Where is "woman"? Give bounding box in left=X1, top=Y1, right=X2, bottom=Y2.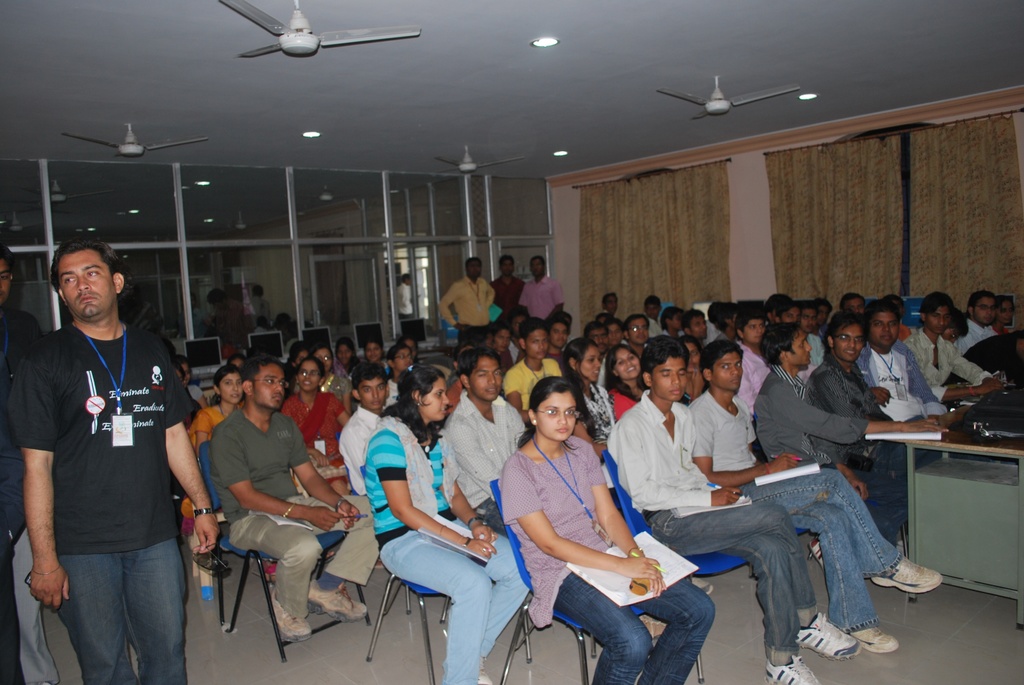
left=174, top=361, right=240, bottom=548.
